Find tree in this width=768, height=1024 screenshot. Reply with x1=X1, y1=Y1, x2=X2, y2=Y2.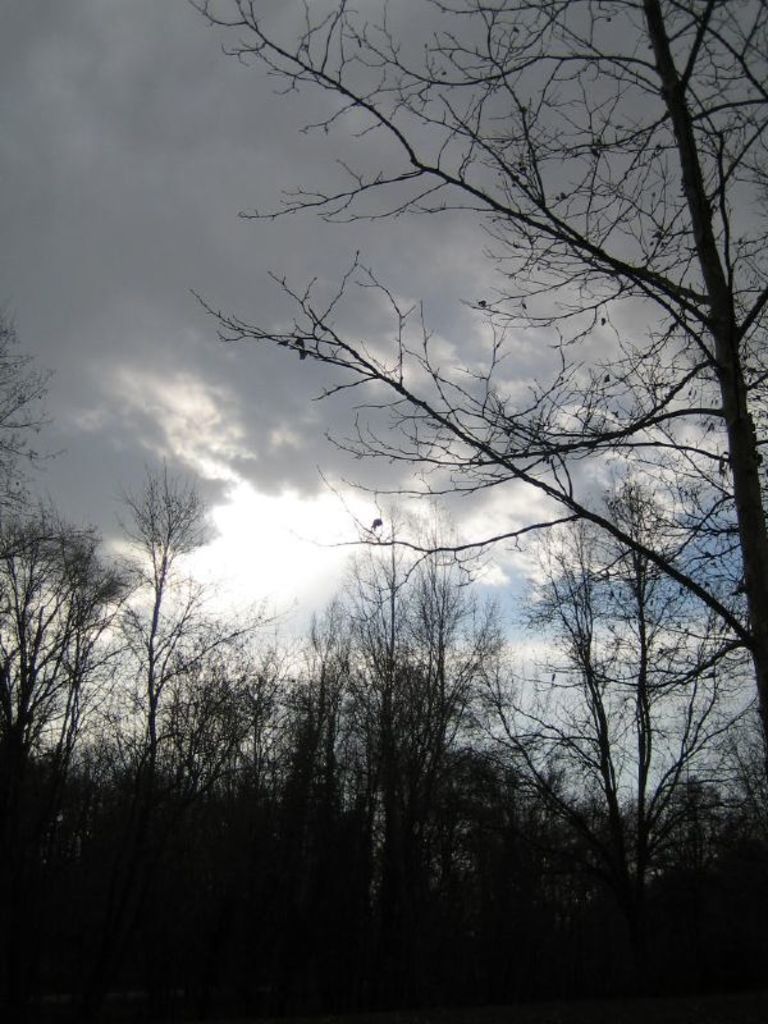
x1=184, y1=0, x2=767, y2=904.
